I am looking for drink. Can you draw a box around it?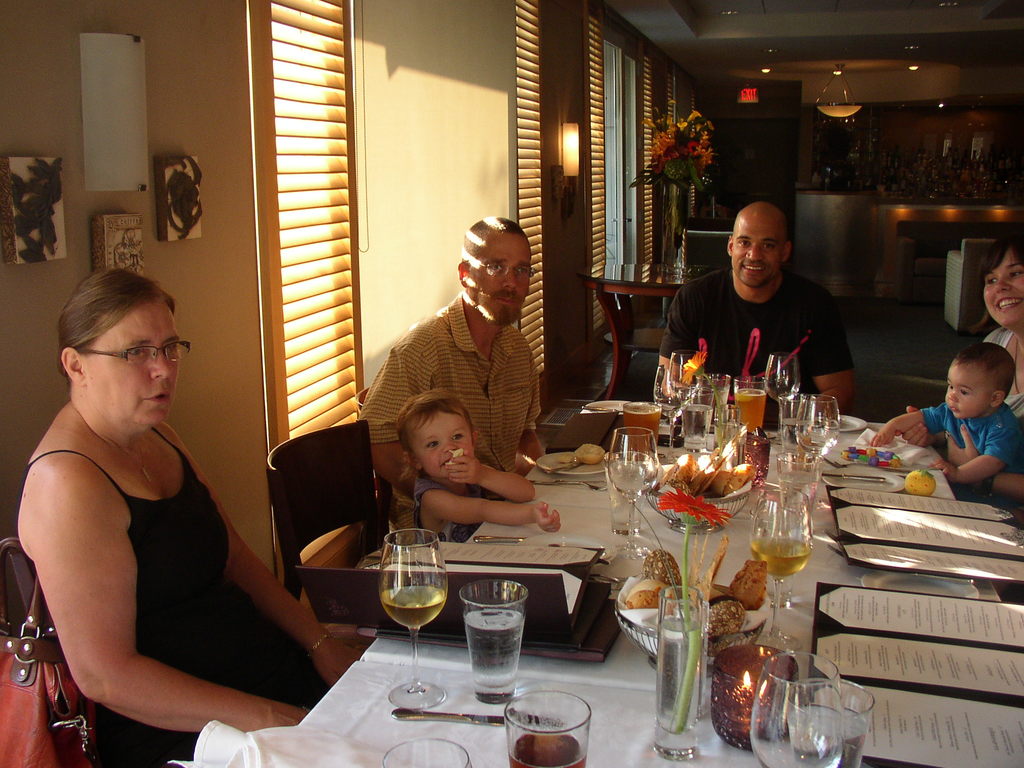
Sure, the bounding box is [x1=779, y1=474, x2=820, y2=511].
